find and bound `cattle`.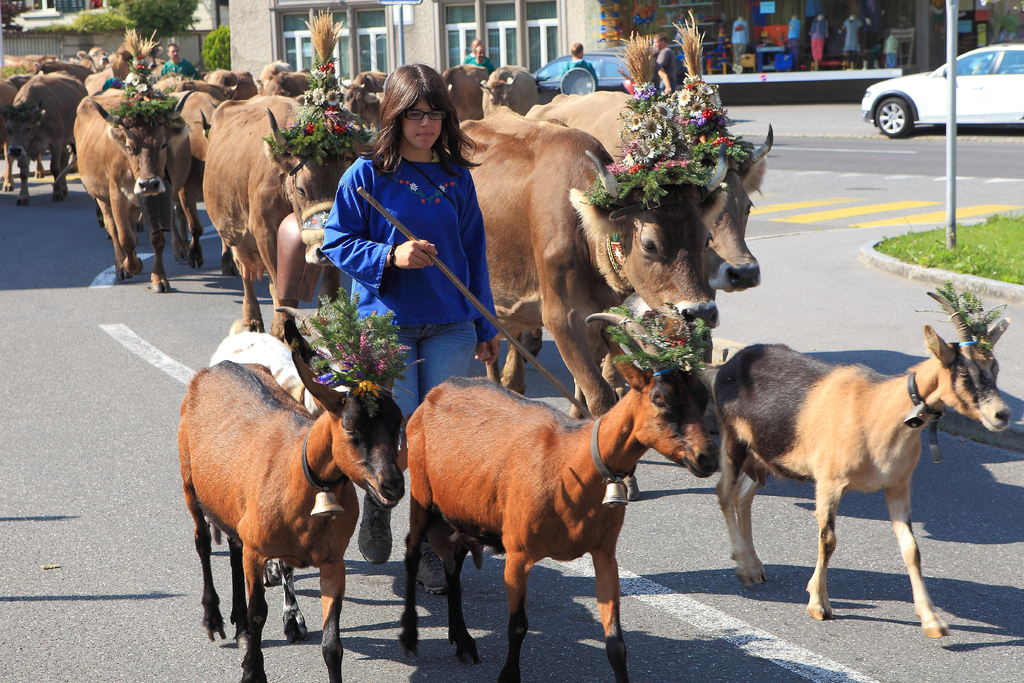
Bound: 457:117:721:502.
